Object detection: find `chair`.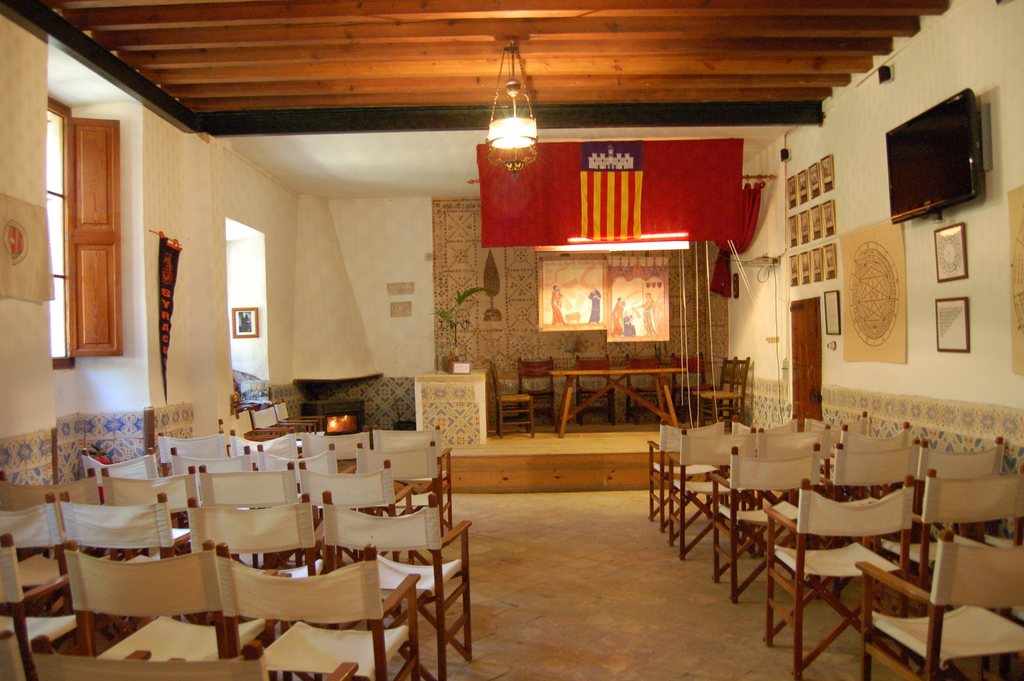
select_region(871, 469, 1023, 619).
